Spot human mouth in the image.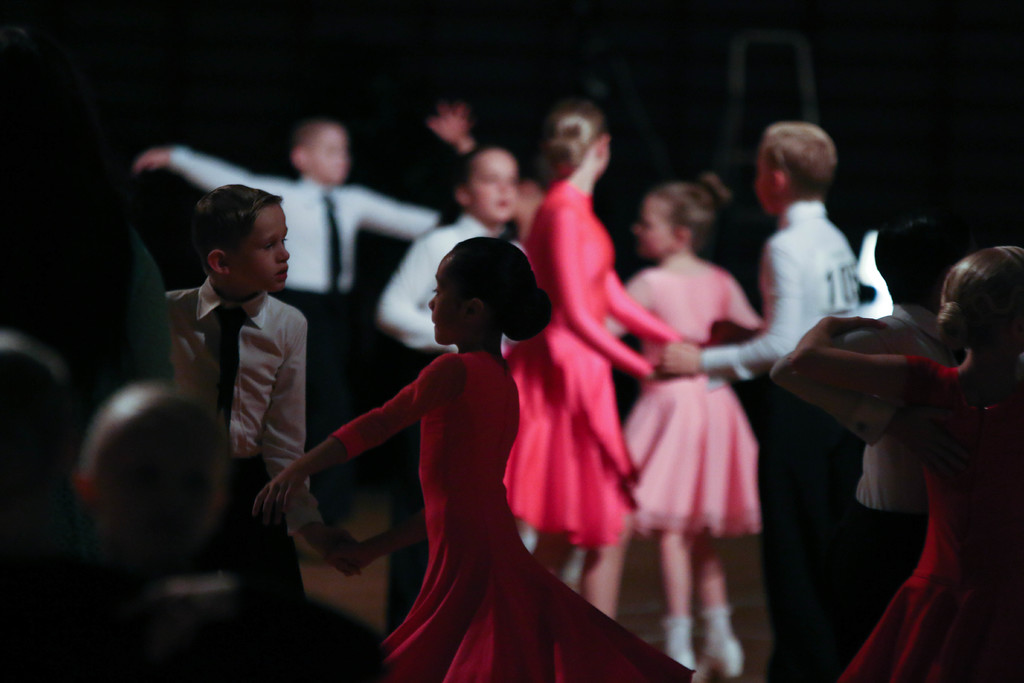
human mouth found at l=276, t=267, r=288, b=283.
